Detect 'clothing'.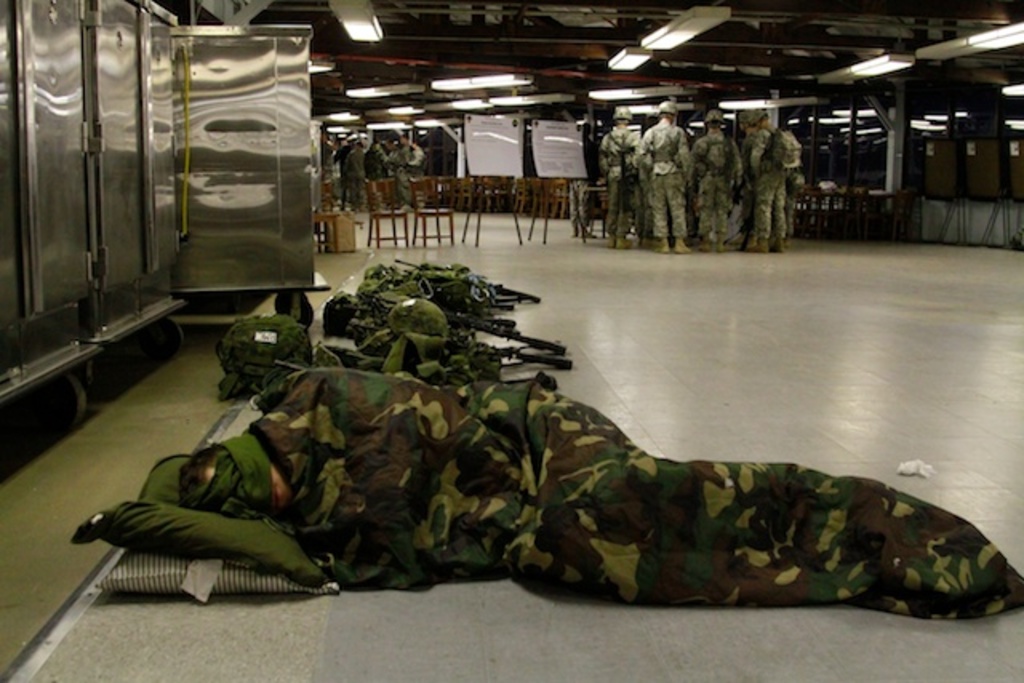
Detected at bbox(261, 331, 1011, 638).
